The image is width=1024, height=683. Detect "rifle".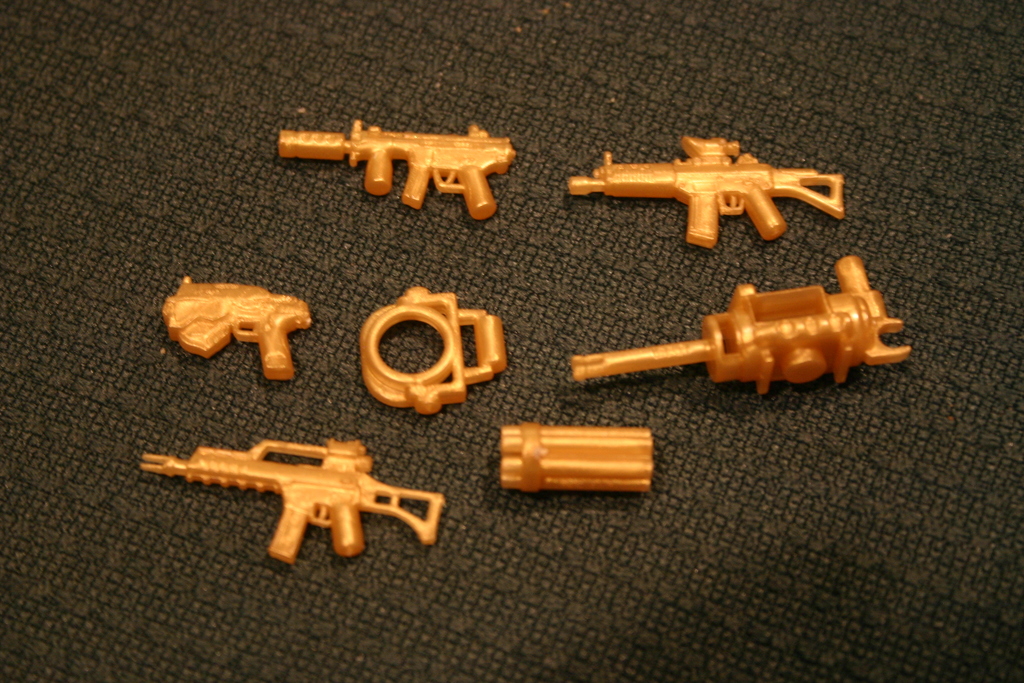
Detection: (132,429,446,577).
